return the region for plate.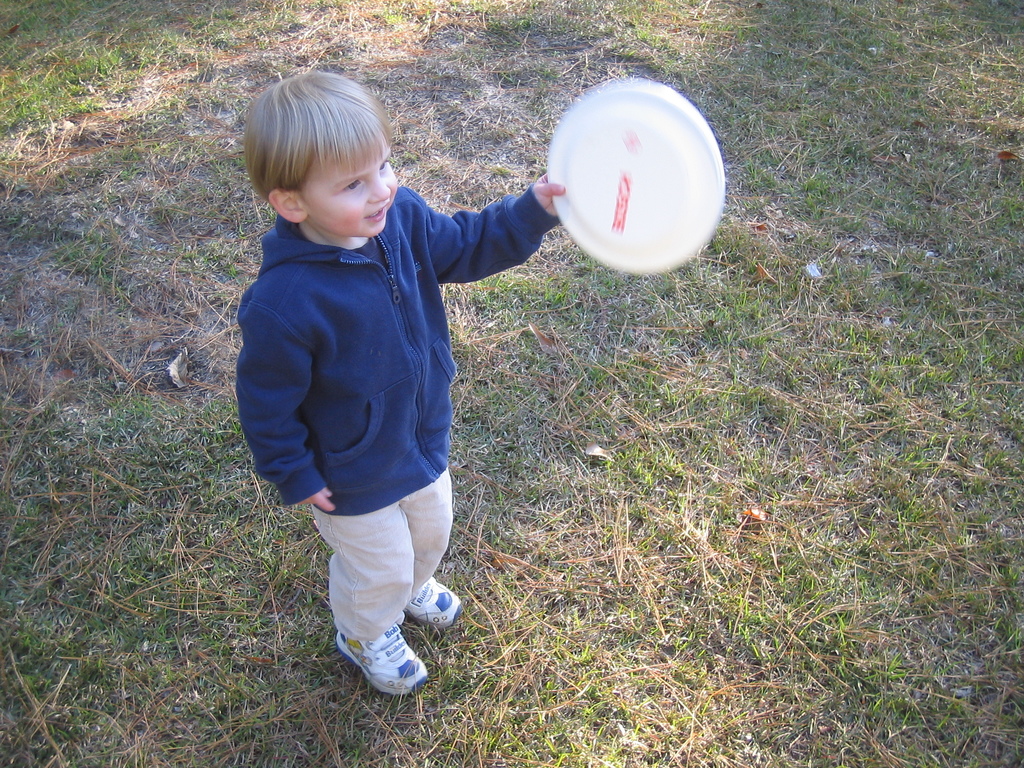
bbox=(528, 72, 726, 282).
